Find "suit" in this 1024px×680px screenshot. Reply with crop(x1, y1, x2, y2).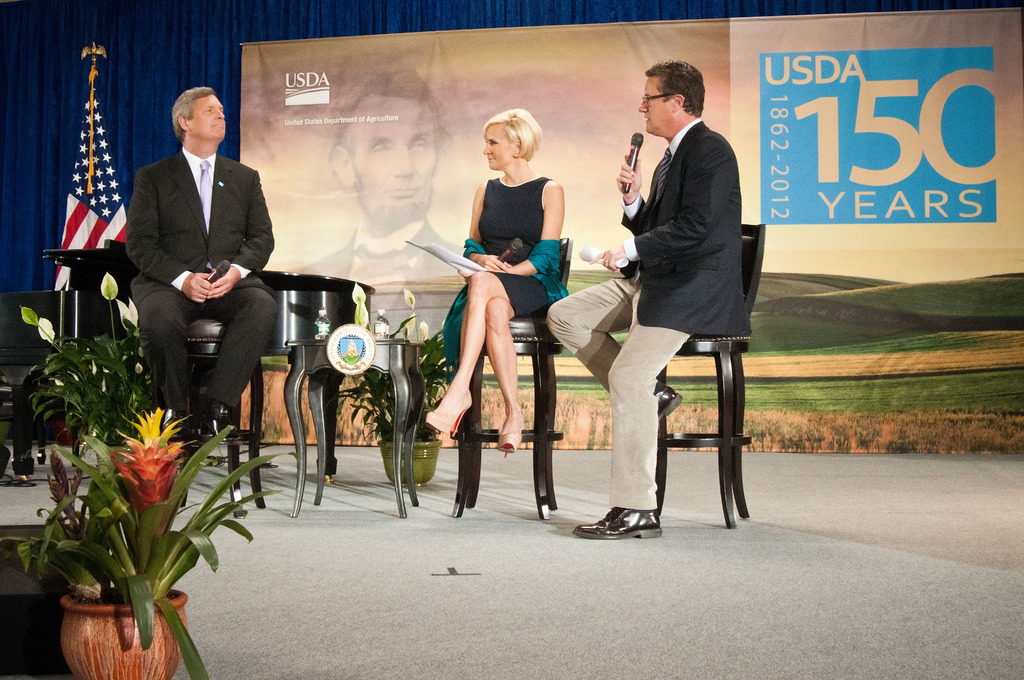
crop(294, 224, 464, 277).
